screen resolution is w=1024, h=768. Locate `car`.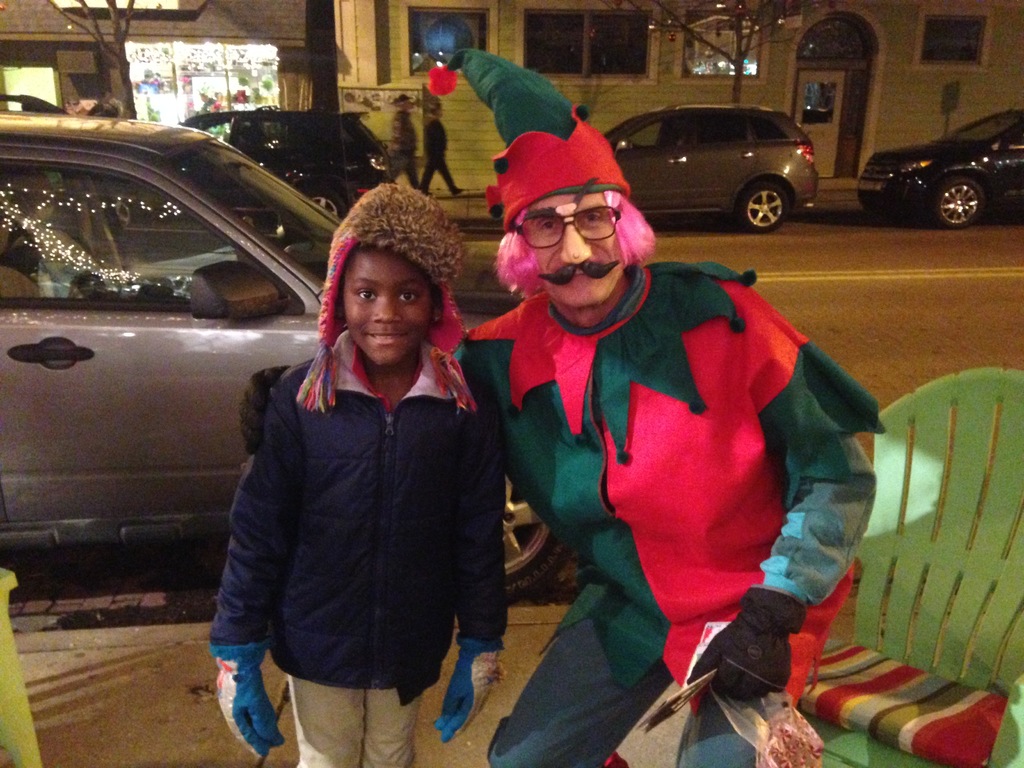
(x1=604, y1=102, x2=816, y2=232).
